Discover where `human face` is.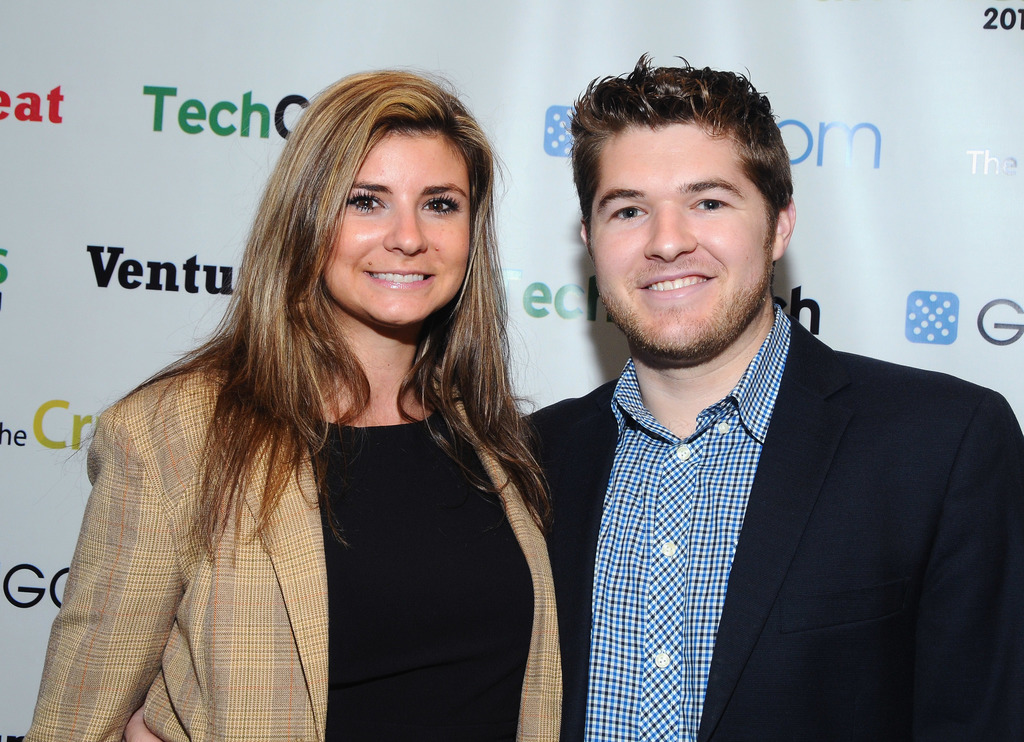
Discovered at select_region(321, 132, 466, 324).
